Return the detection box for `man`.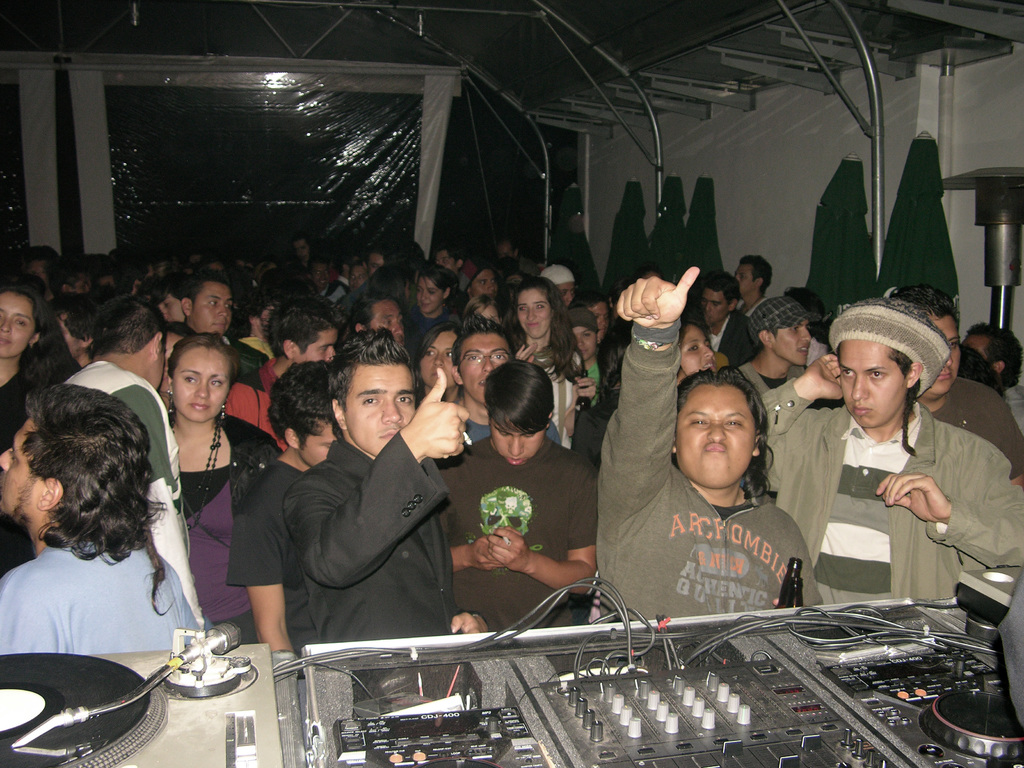
x1=222 y1=359 x2=341 y2=663.
